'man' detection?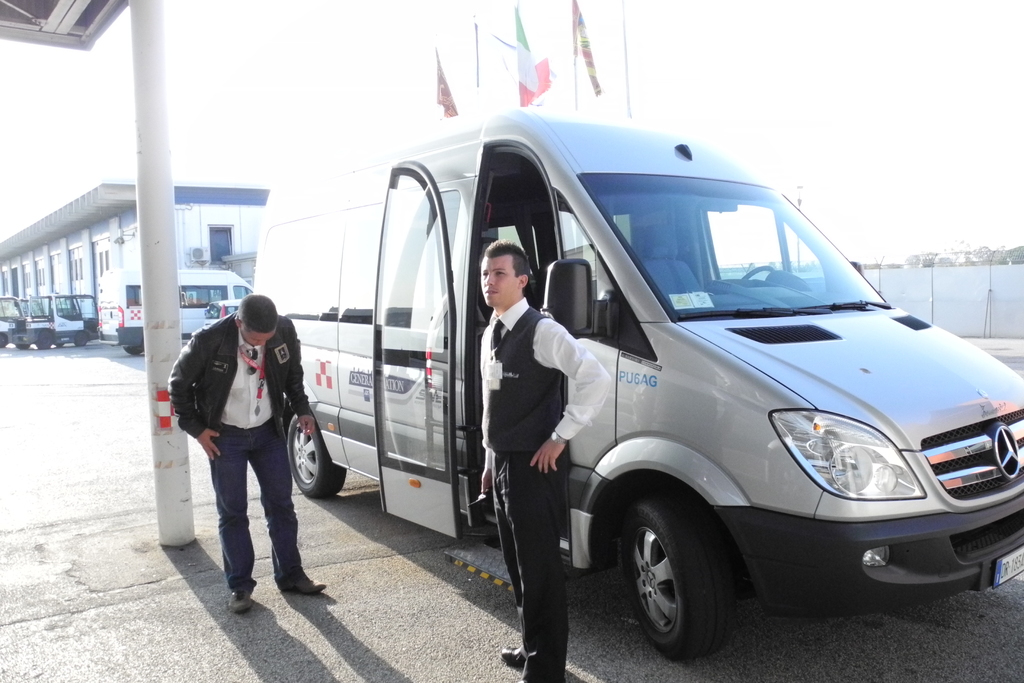
<box>475,241,608,682</box>
